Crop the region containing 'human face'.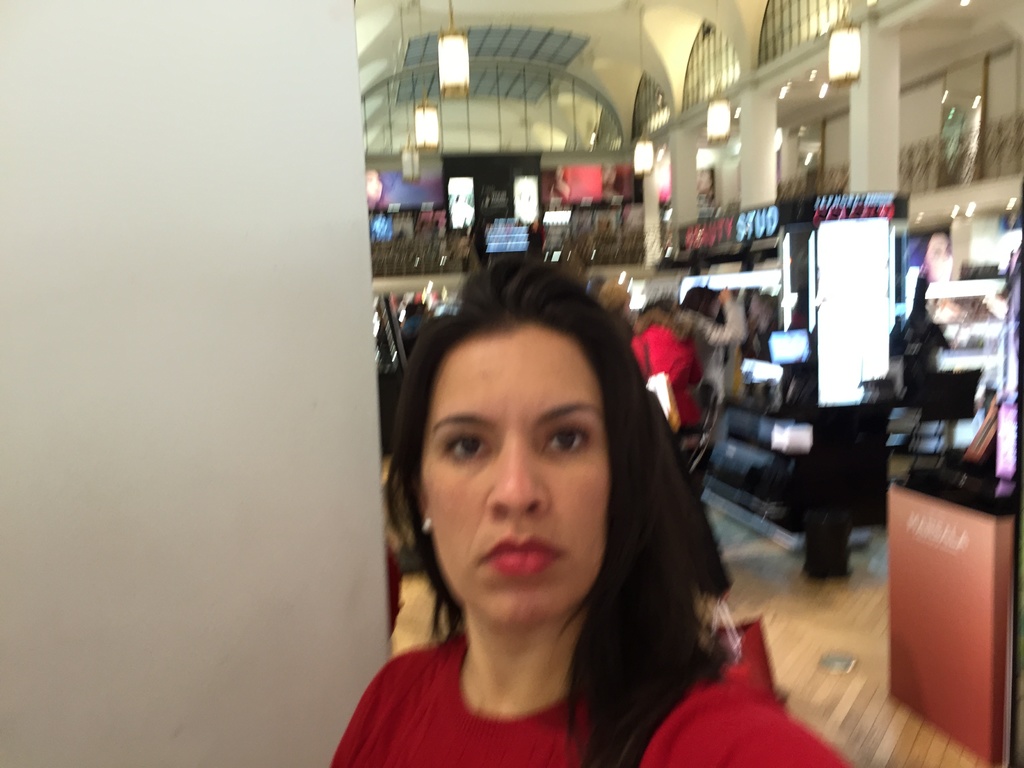
Crop region: bbox(422, 332, 613, 627).
